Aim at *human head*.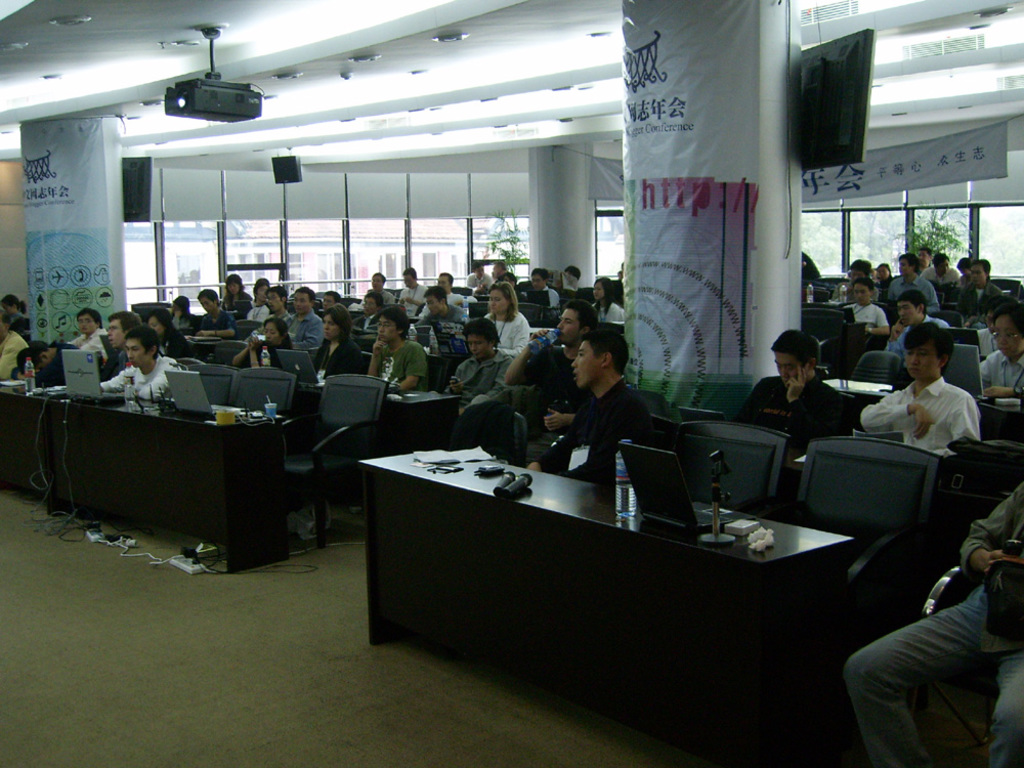
Aimed at rect(266, 289, 285, 312).
